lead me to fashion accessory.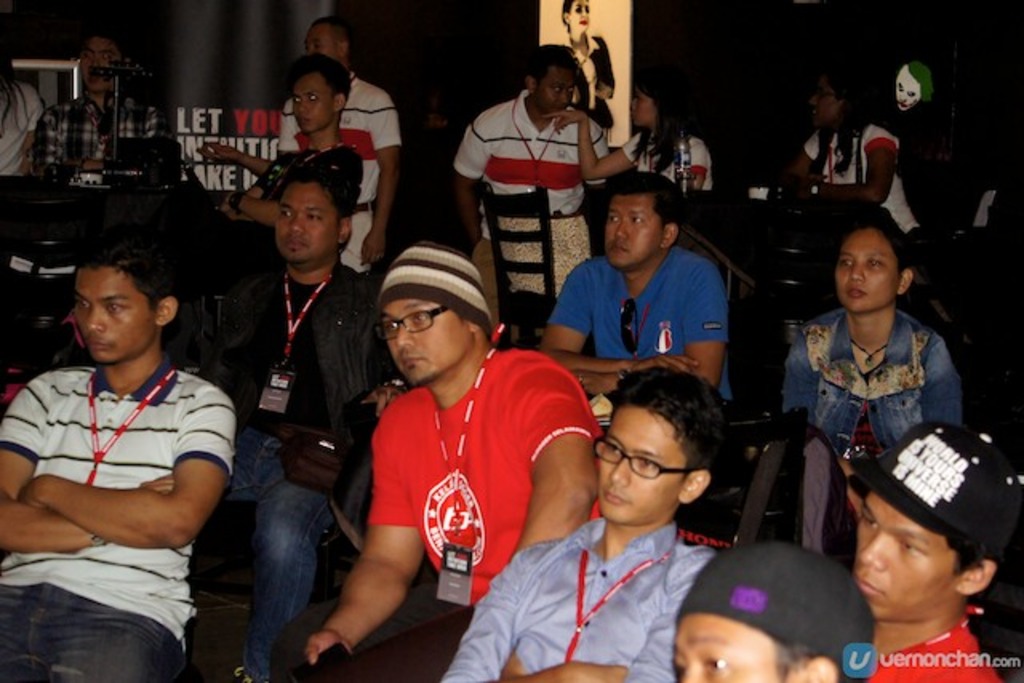
Lead to bbox(810, 176, 824, 202).
